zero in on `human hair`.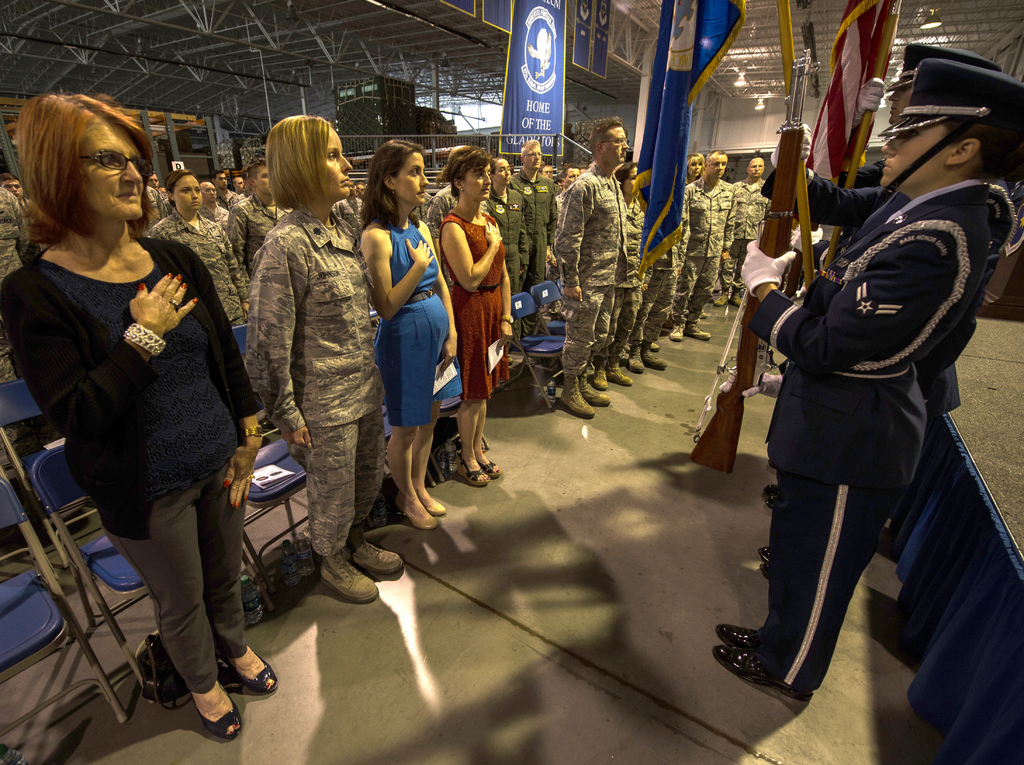
Zeroed in: detection(515, 126, 547, 178).
